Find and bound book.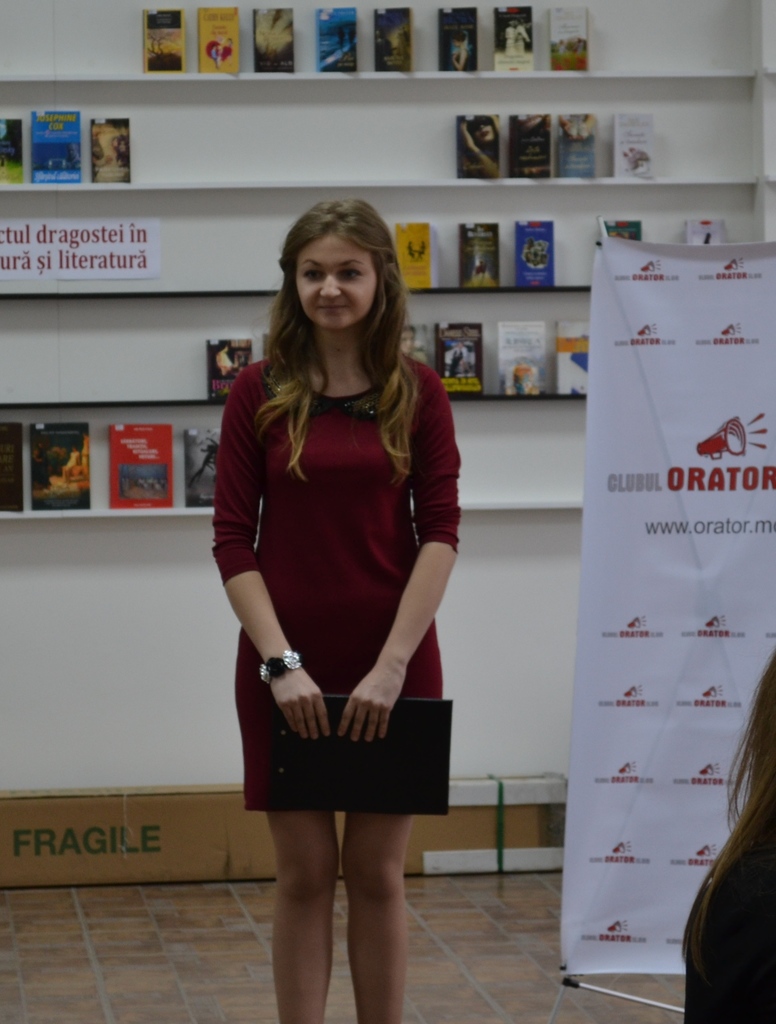
Bound: 497:8:534:70.
